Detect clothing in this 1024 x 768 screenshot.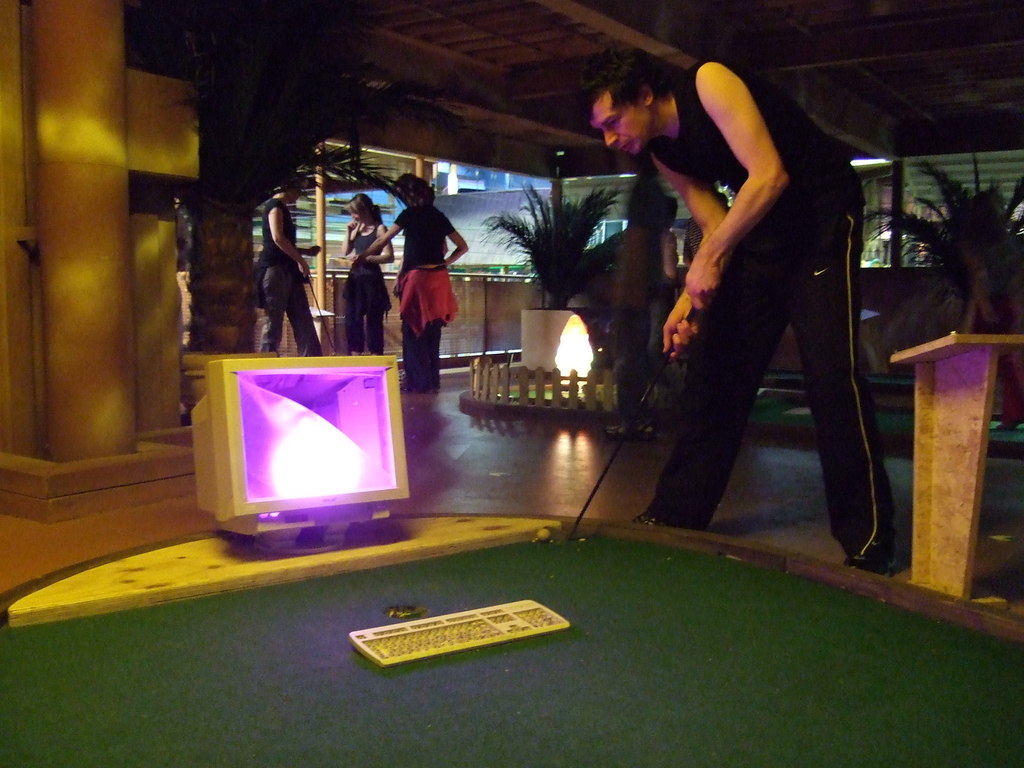
Detection: [left=386, top=184, right=462, bottom=354].
